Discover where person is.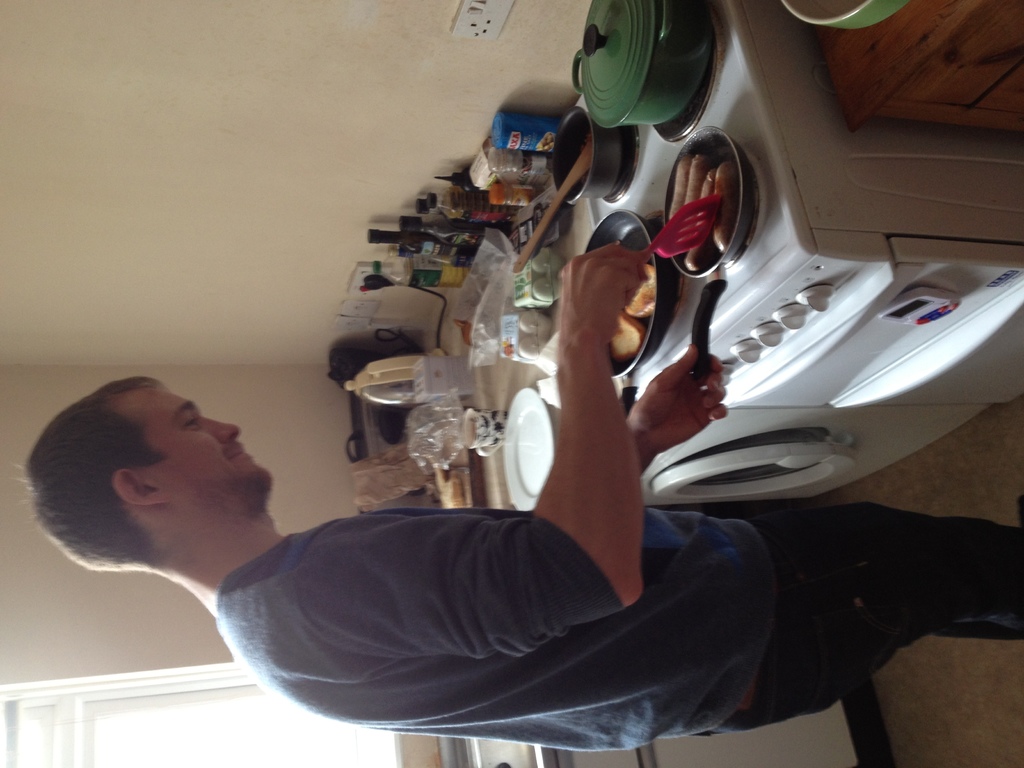
Discovered at {"left": 23, "top": 242, "right": 1023, "bottom": 754}.
